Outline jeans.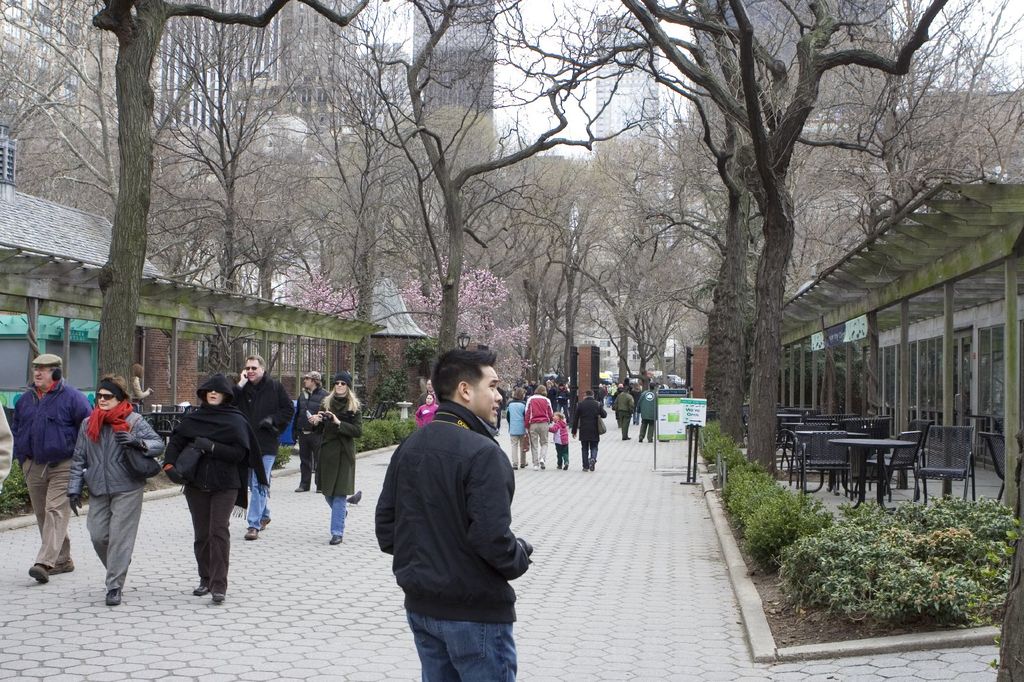
Outline: {"x1": 408, "y1": 610, "x2": 518, "y2": 680}.
